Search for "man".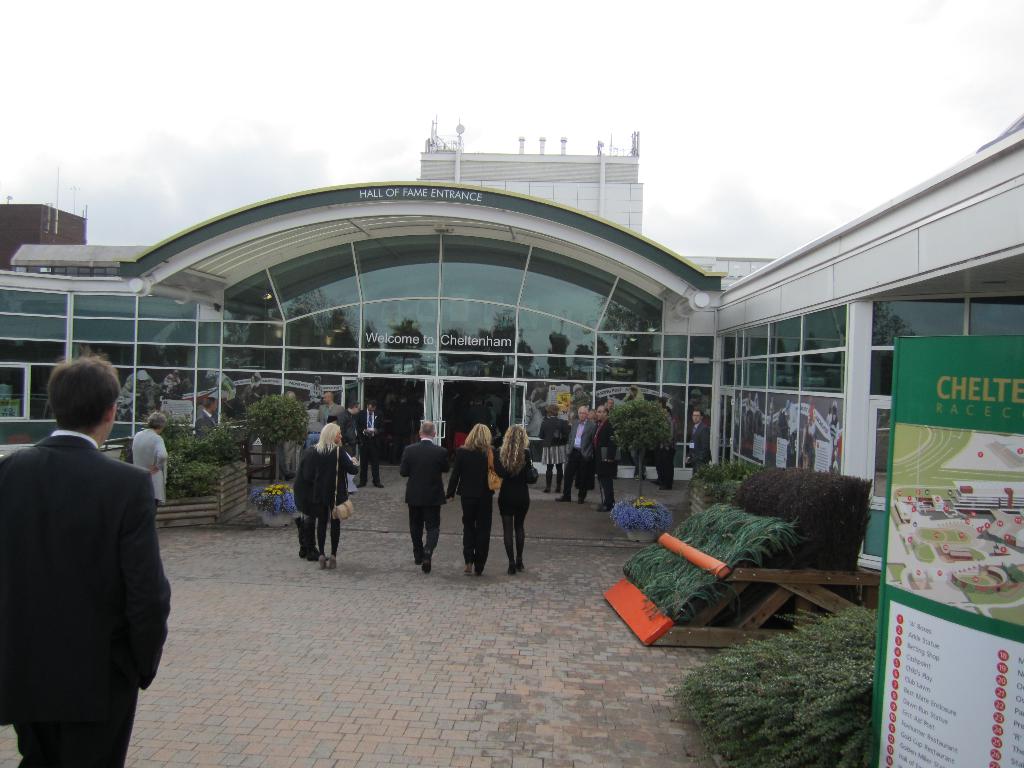
Found at 531, 380, 550, 413.
